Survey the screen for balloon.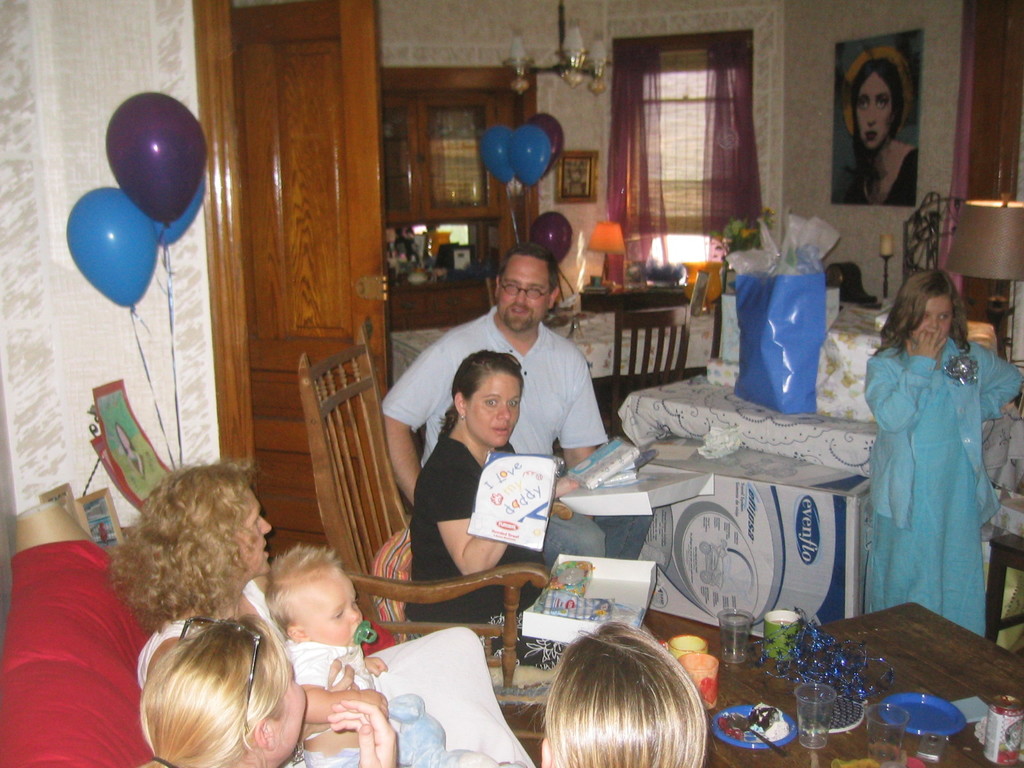
Survey found: <bbox>65, 188, 157, 312</bbox>.
